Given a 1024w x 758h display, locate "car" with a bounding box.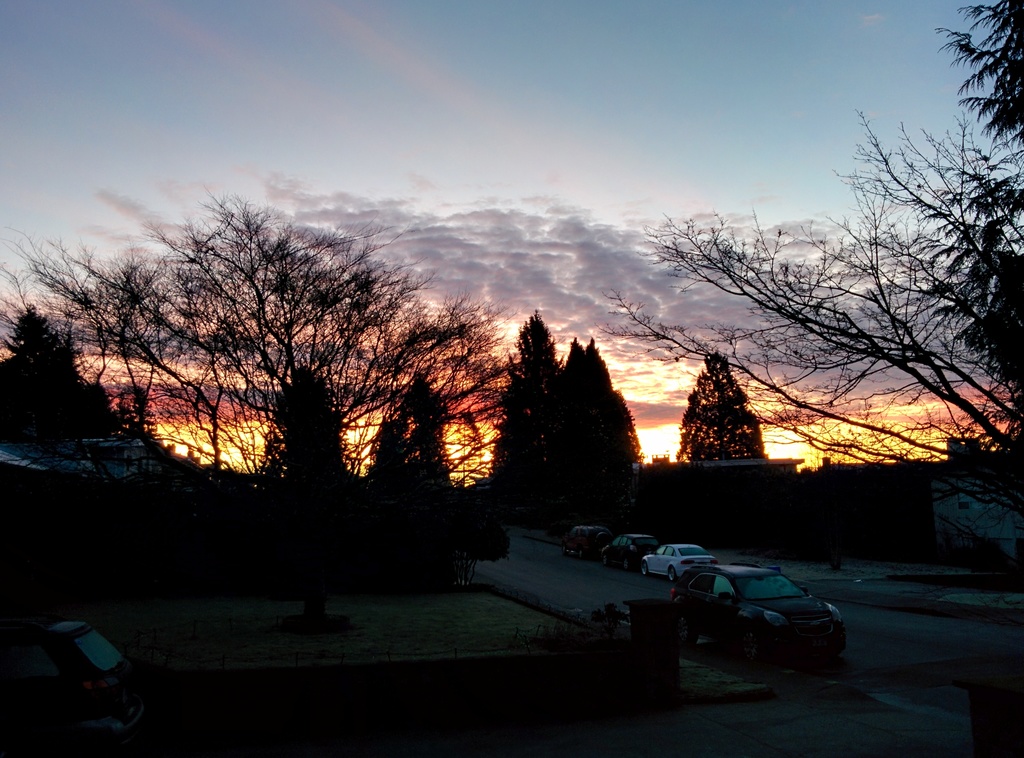
Located: 641,544,719,583.
